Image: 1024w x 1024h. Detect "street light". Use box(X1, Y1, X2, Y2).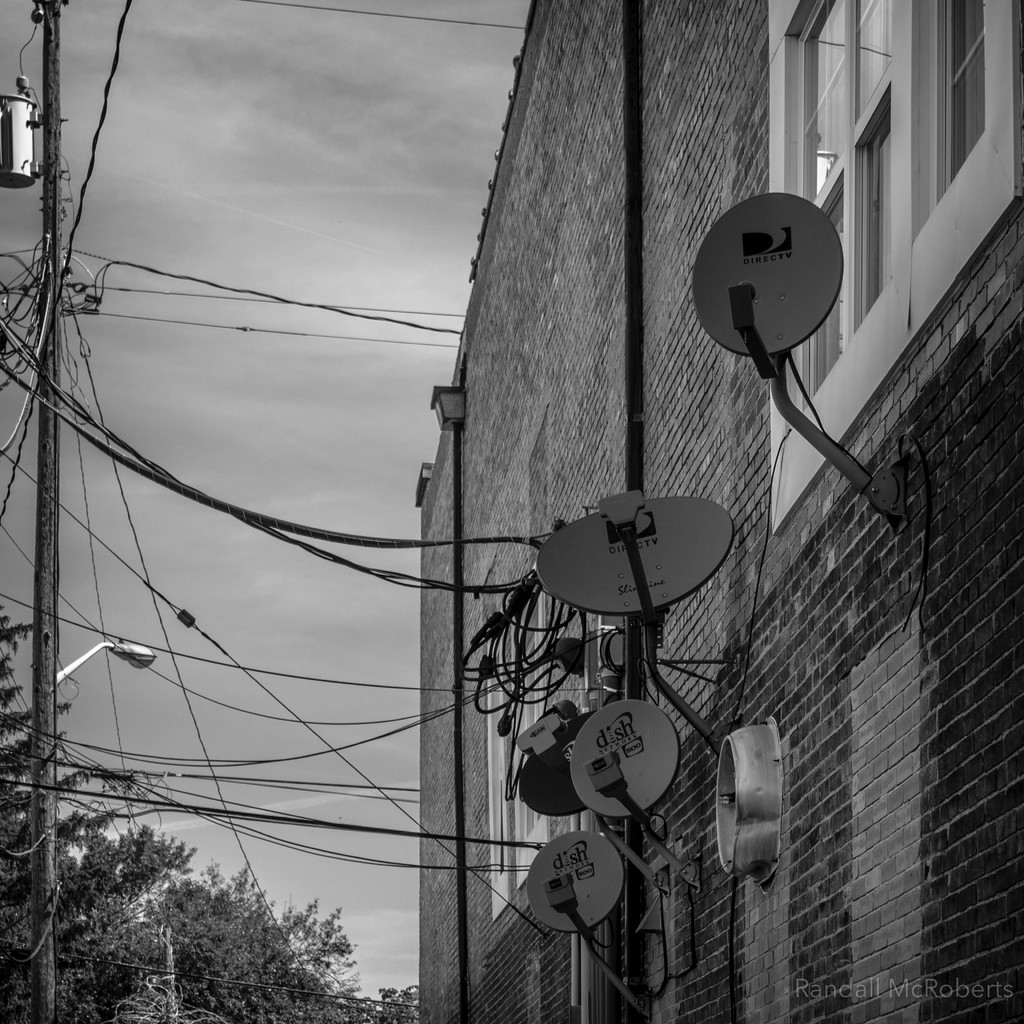
box(30, 635, 155, 1023).
